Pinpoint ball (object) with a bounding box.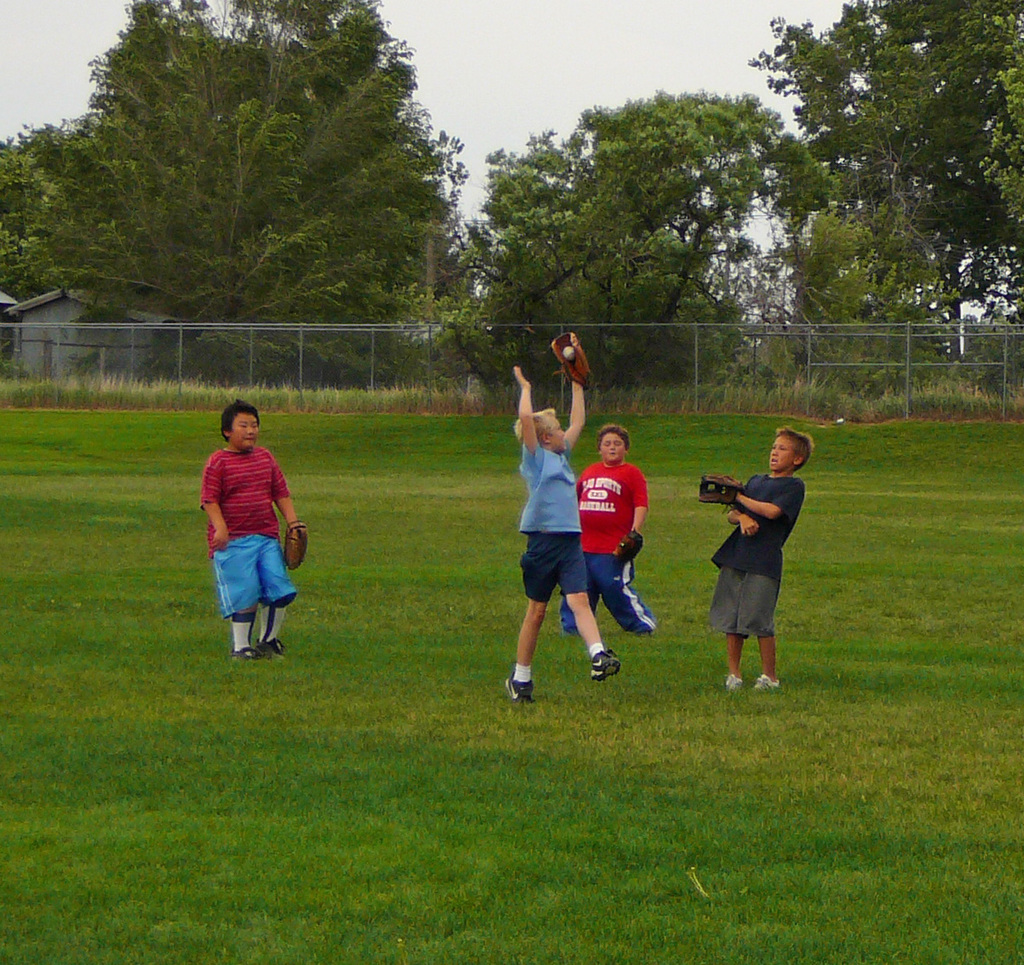
locate(564, 345, 577, 359).
